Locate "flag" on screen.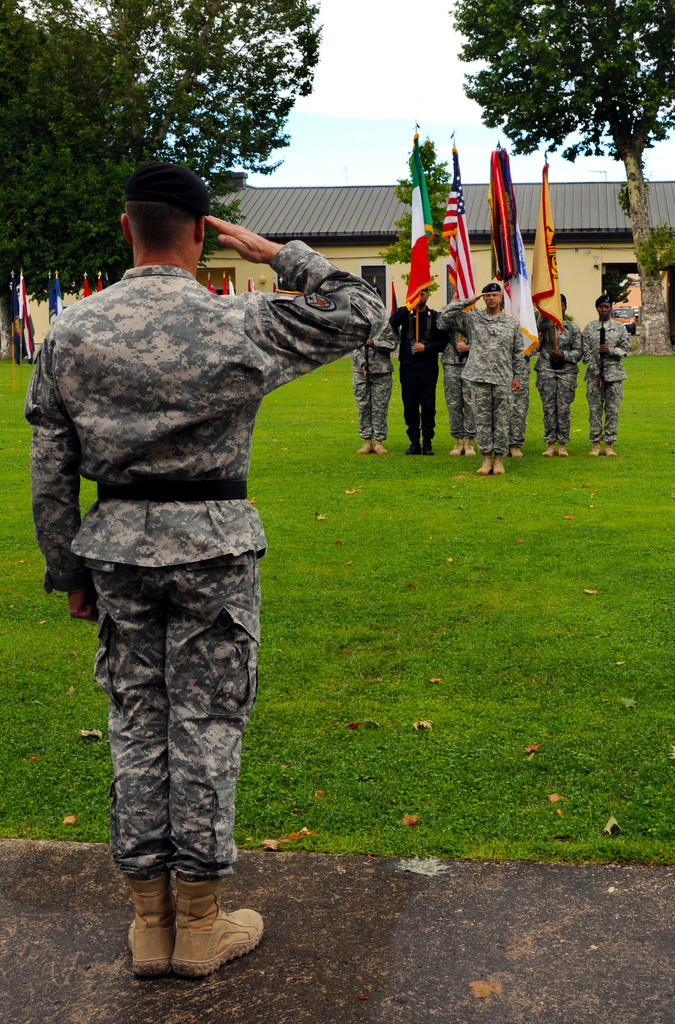
On screen at select_region(15, 276, 33, 360).
